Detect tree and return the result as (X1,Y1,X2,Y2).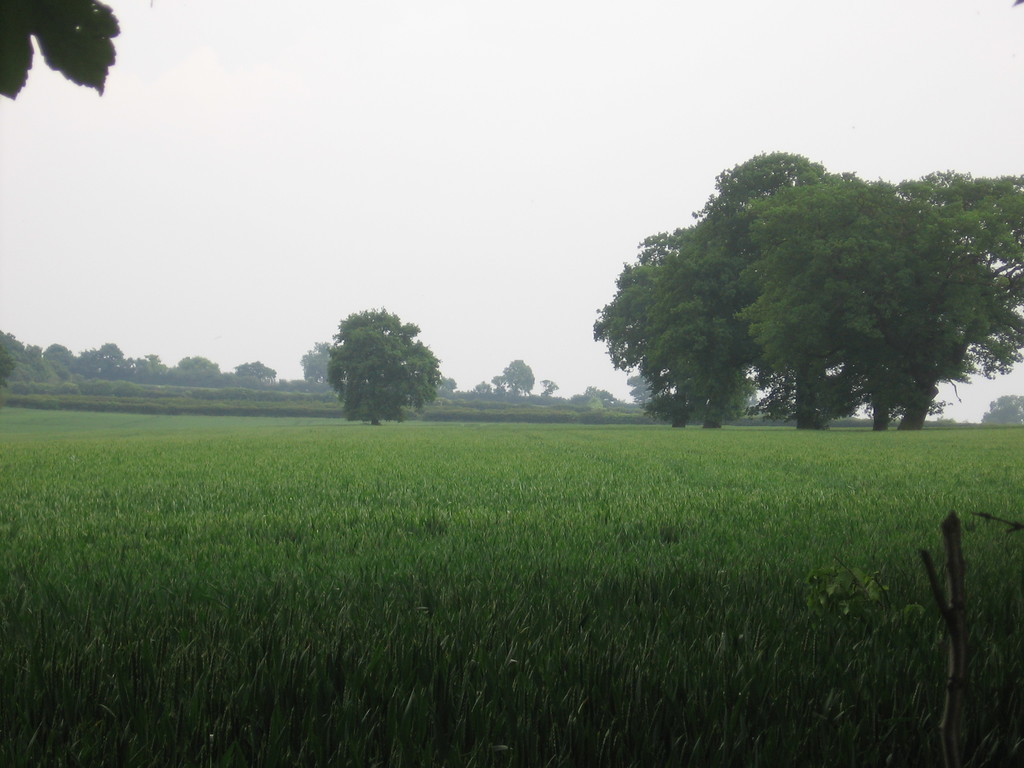
(0,0,125,103).
